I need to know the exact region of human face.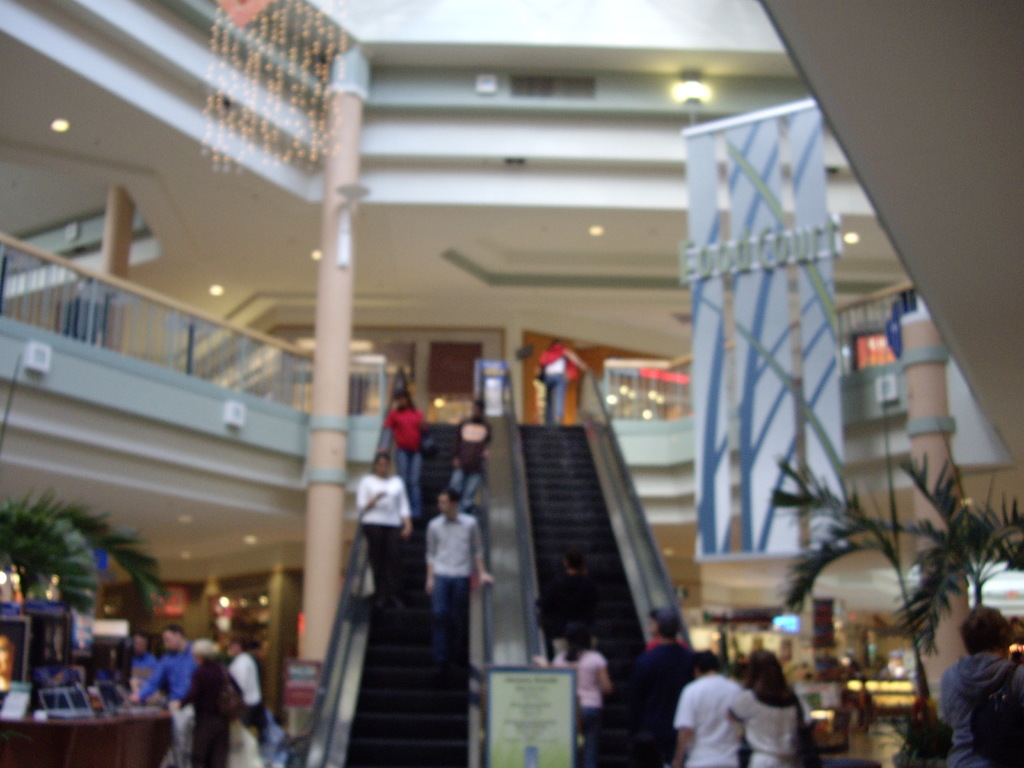
Region: <bbox>378, 460, 388, 477</bbox>.
